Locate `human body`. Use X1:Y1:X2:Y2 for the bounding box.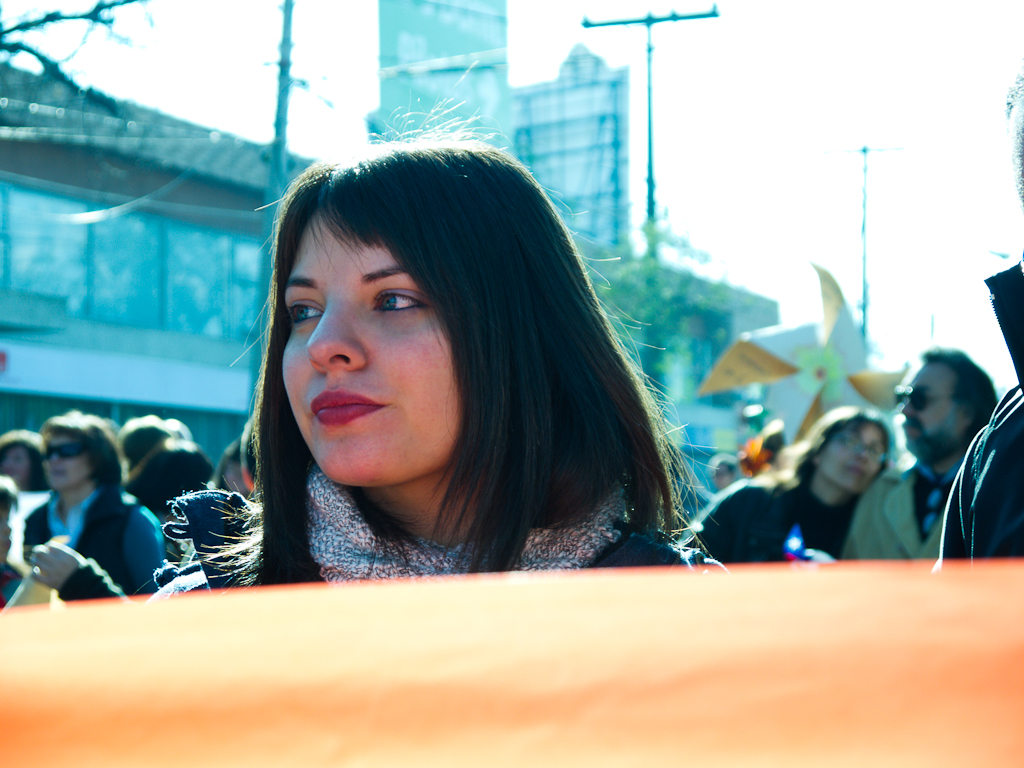
12:419:159:612.
